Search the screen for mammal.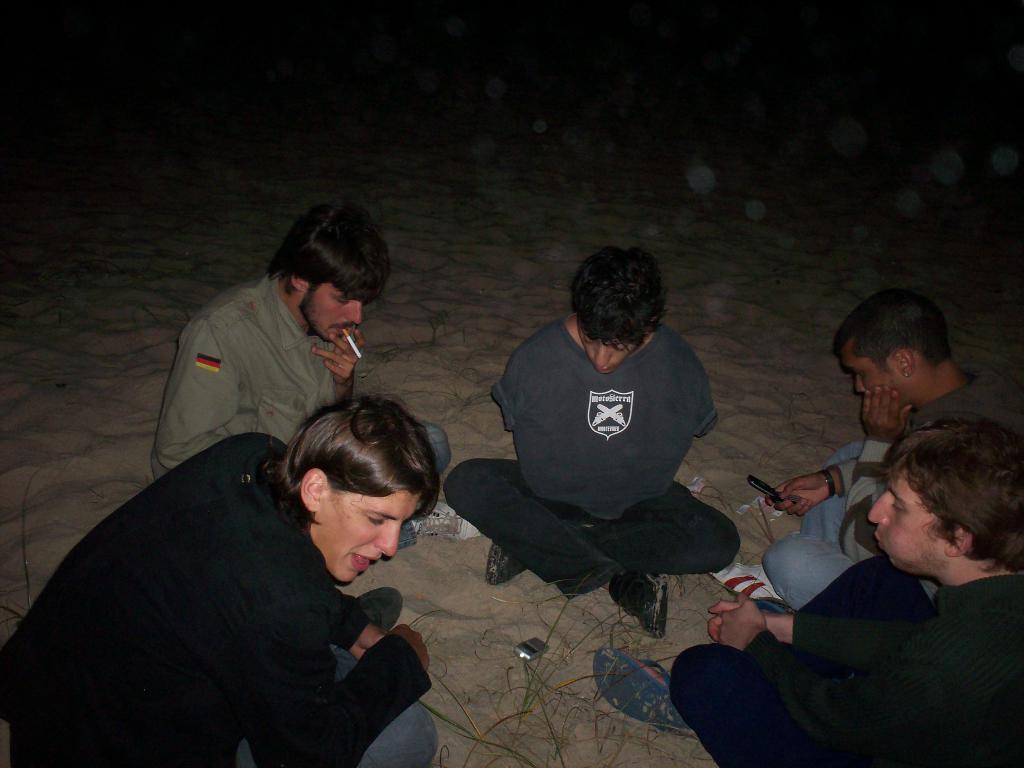
Found at rect(767, 289, 1023, 611).
